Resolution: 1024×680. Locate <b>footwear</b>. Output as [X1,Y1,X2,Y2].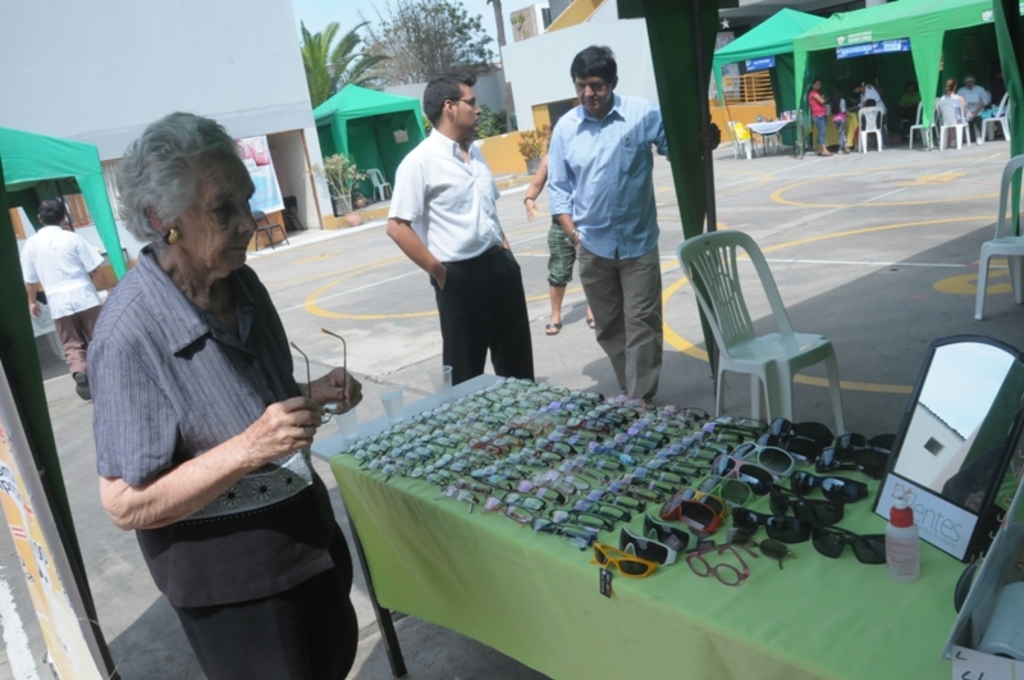
[545,319,556,333].
